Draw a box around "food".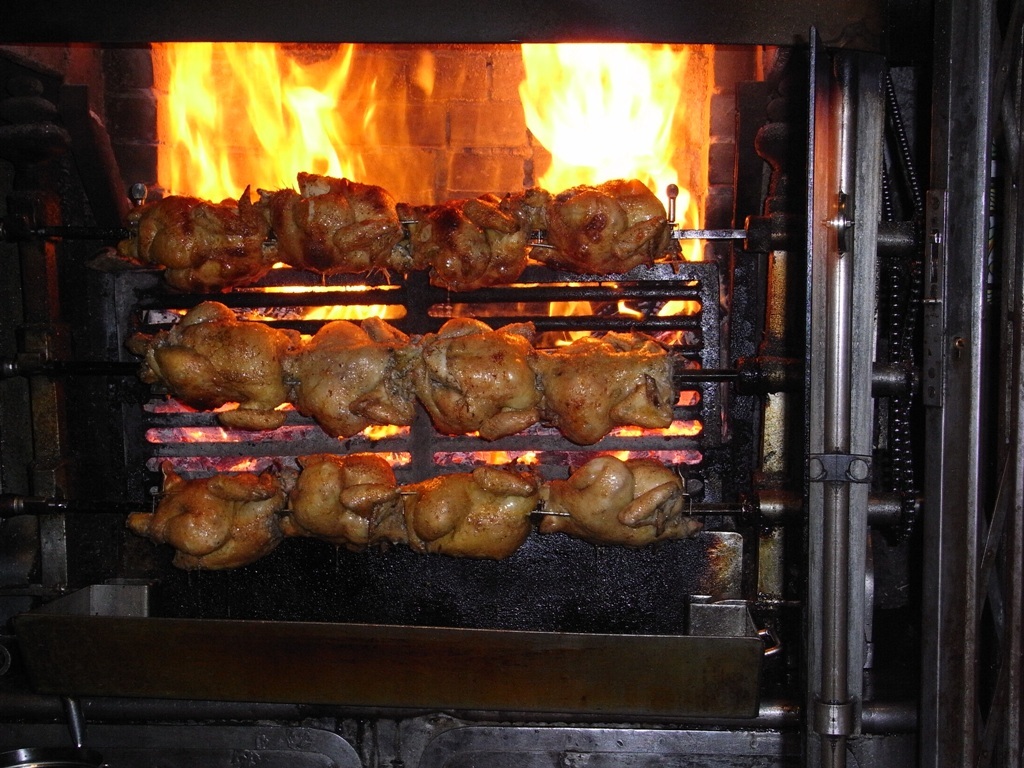
l=300, t=319, r=424, b=438.
